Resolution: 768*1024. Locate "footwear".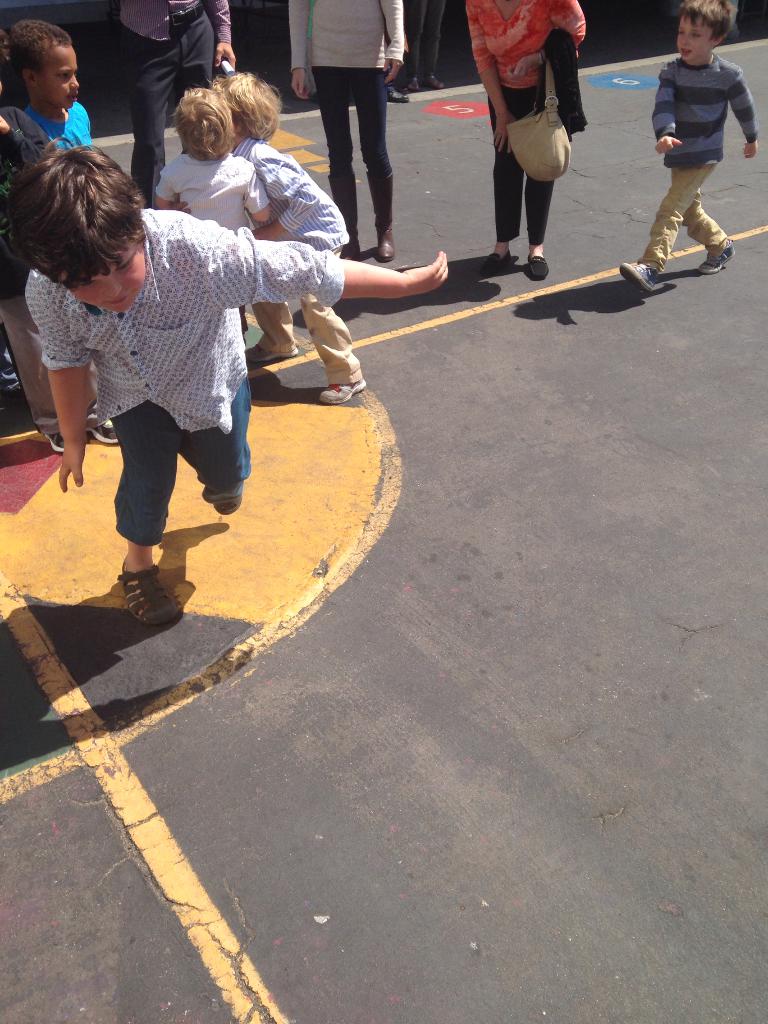
BBox(314, 379, 368, 407).
